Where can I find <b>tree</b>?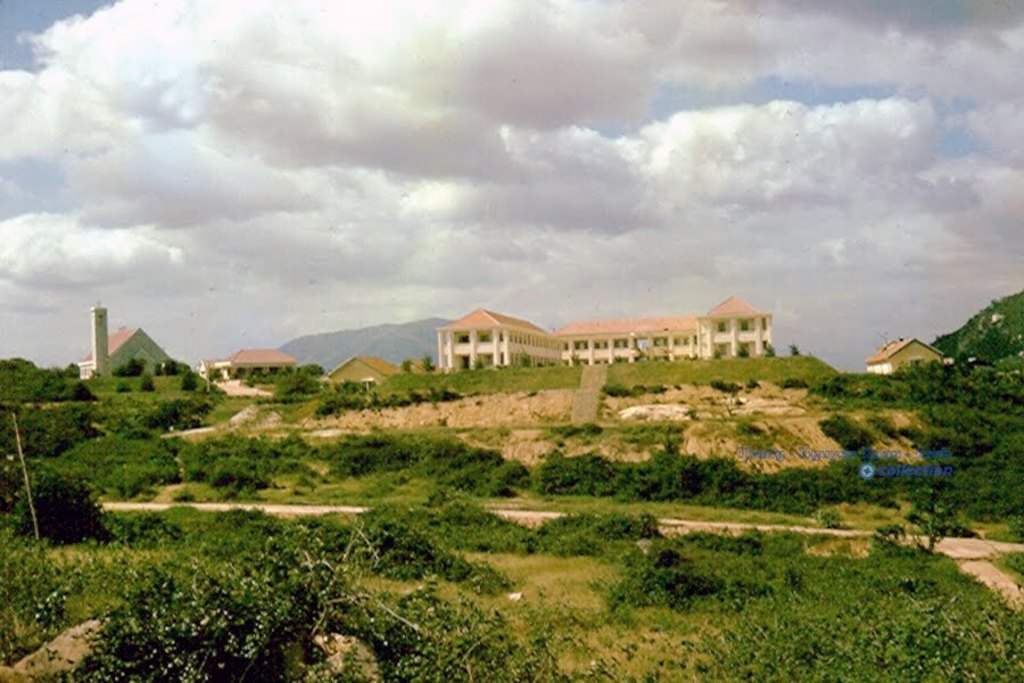
You can find it at {"x1": 890, "y1": 349, "x2": 1018, "y2": 456}.
